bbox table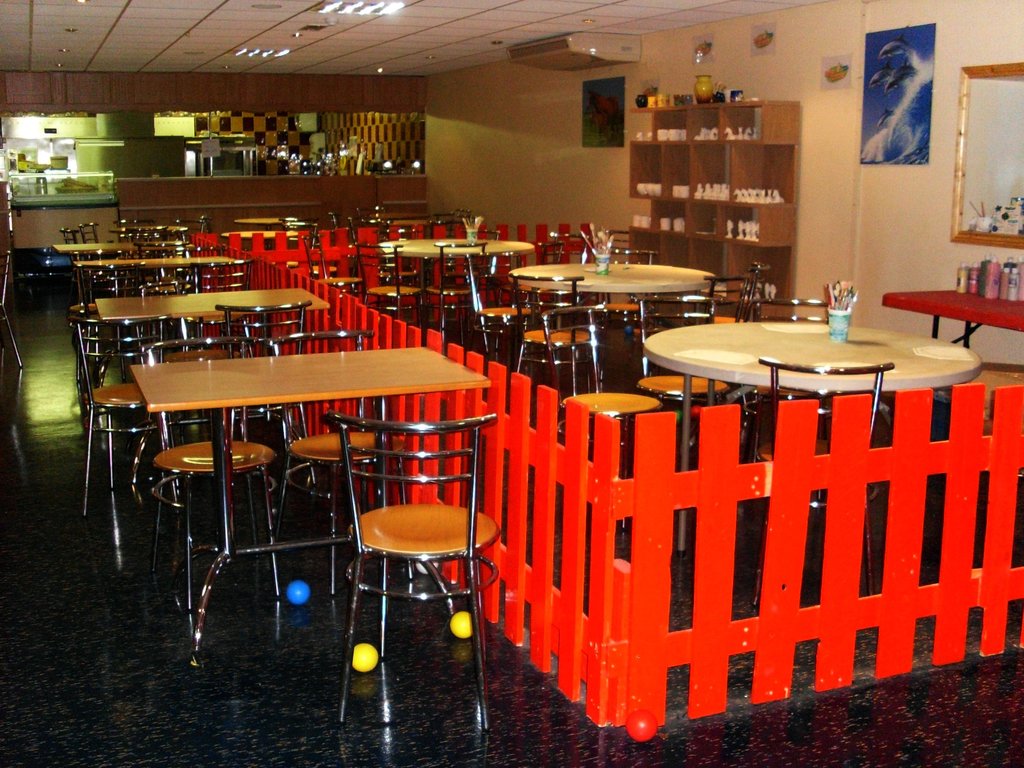
select_region(74, 256, 242, 266)
